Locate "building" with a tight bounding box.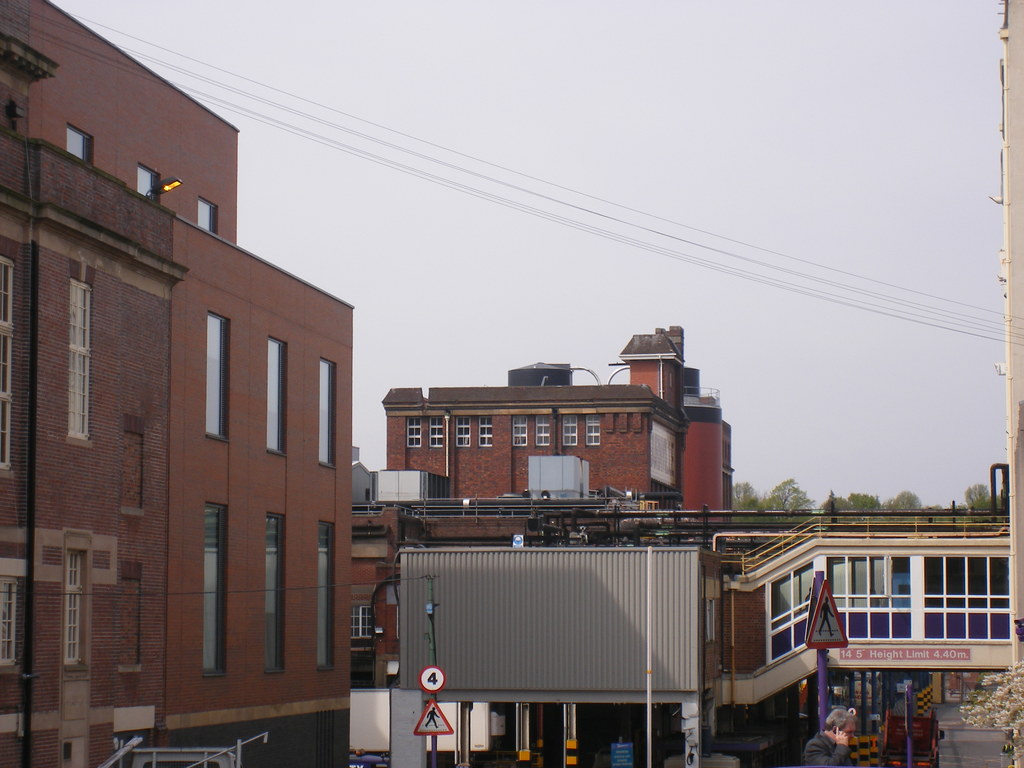
x1=348, y1=508, x2=408, y2=687.
